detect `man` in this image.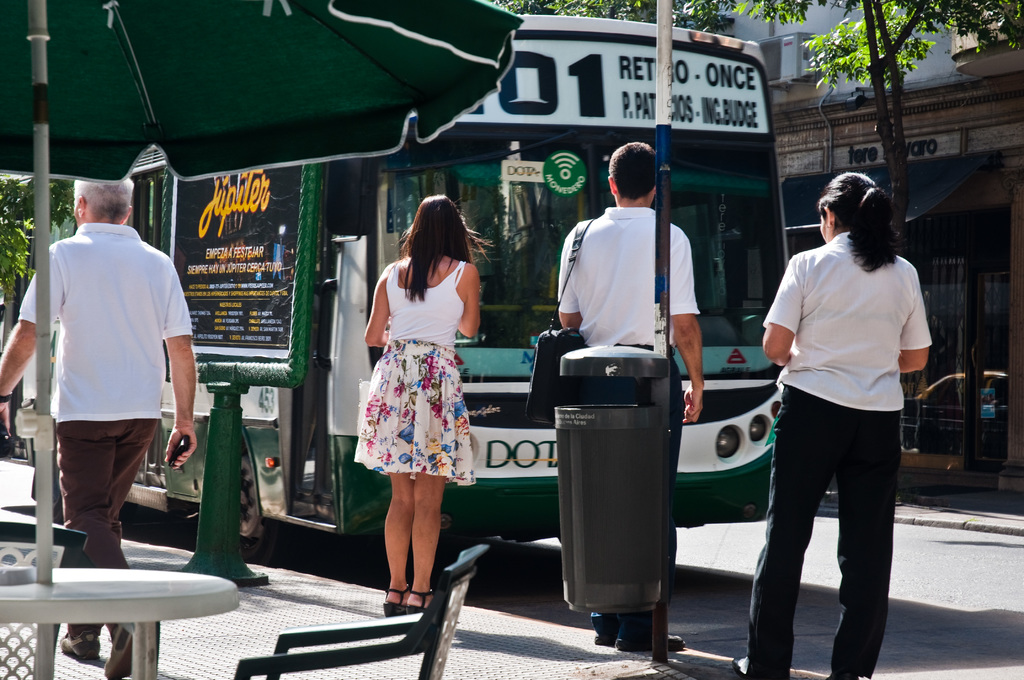
Detection: (552,138,708,651).
